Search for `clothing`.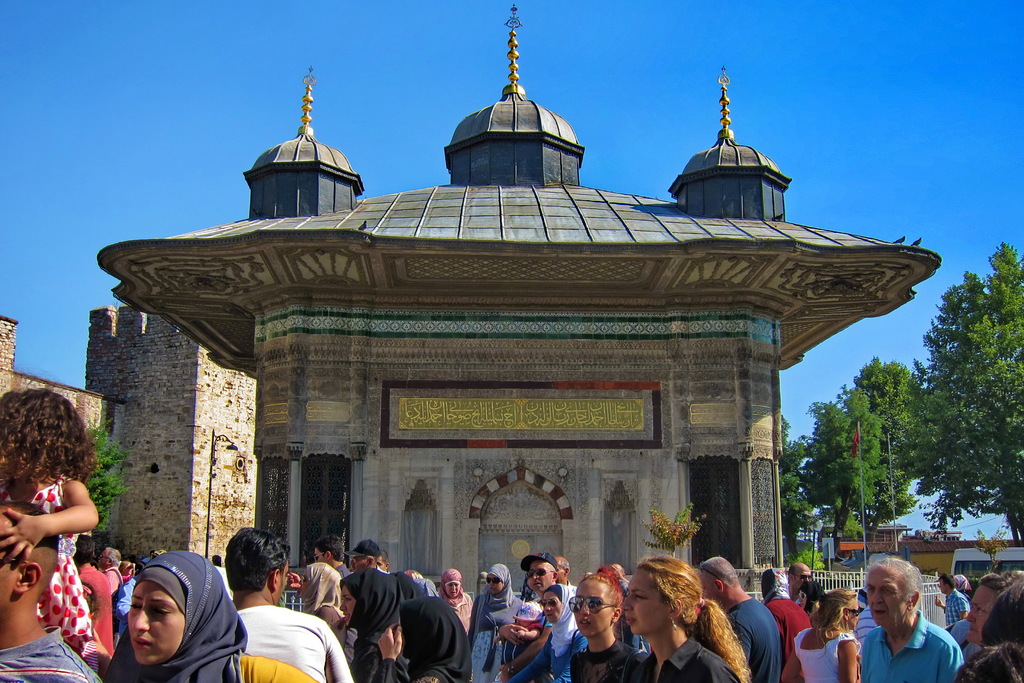
Found at 636 641 739 682.
